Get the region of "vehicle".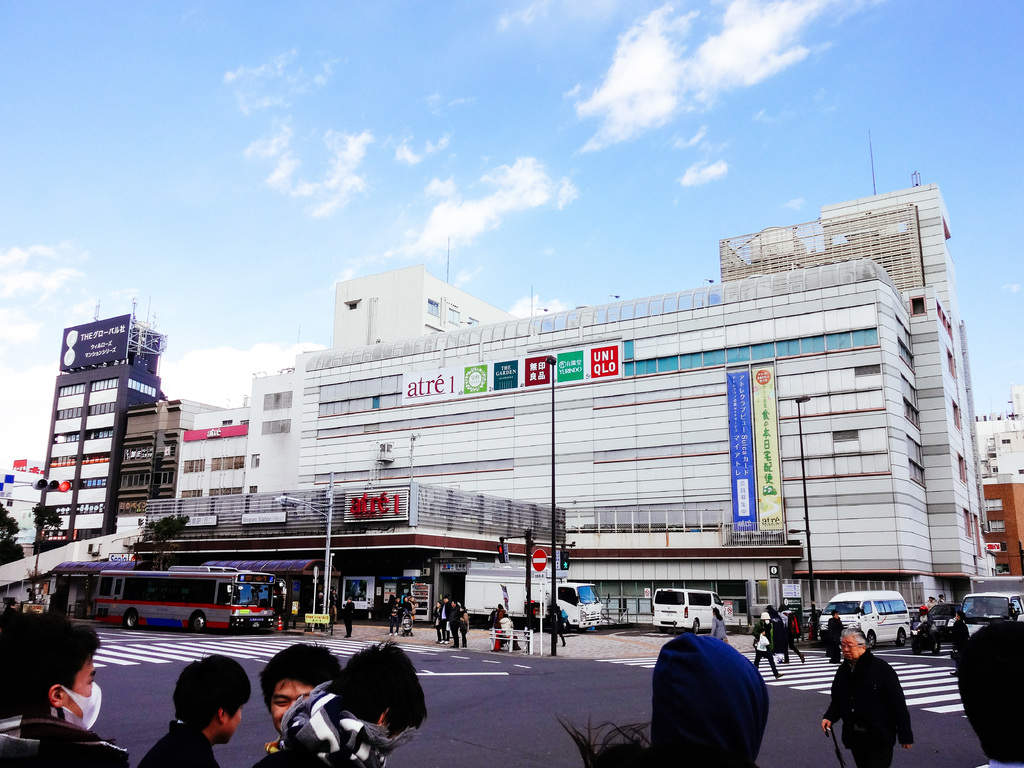
(816, 589, 914, 646).
